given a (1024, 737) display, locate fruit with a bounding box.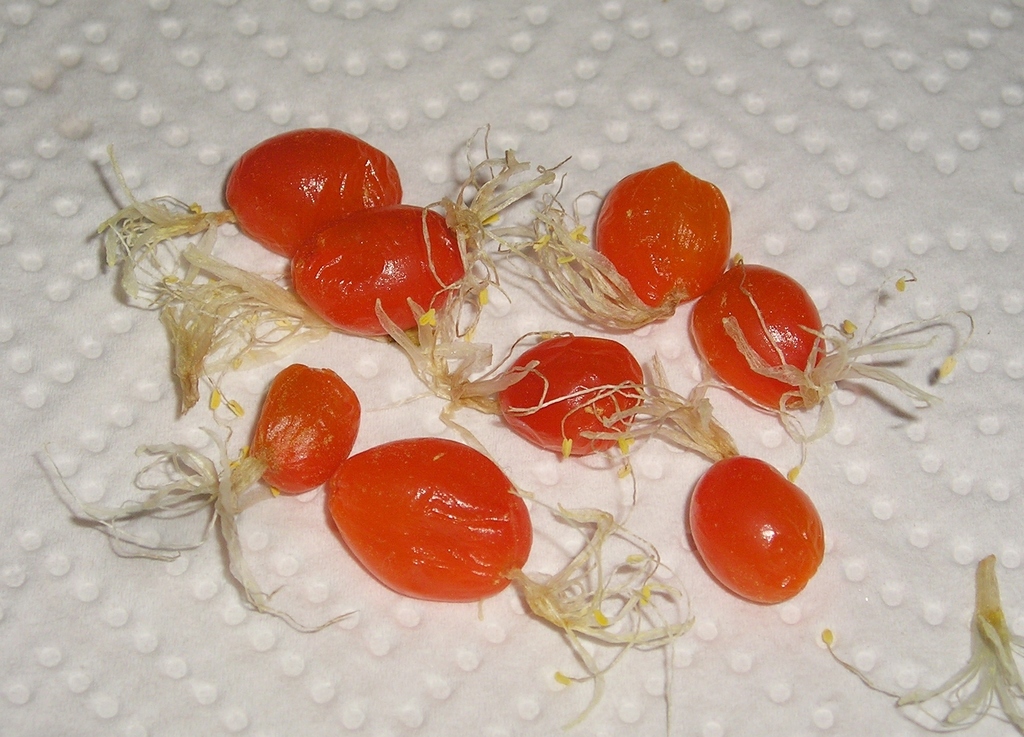
Located: box=[282, 207, 465, 334].
